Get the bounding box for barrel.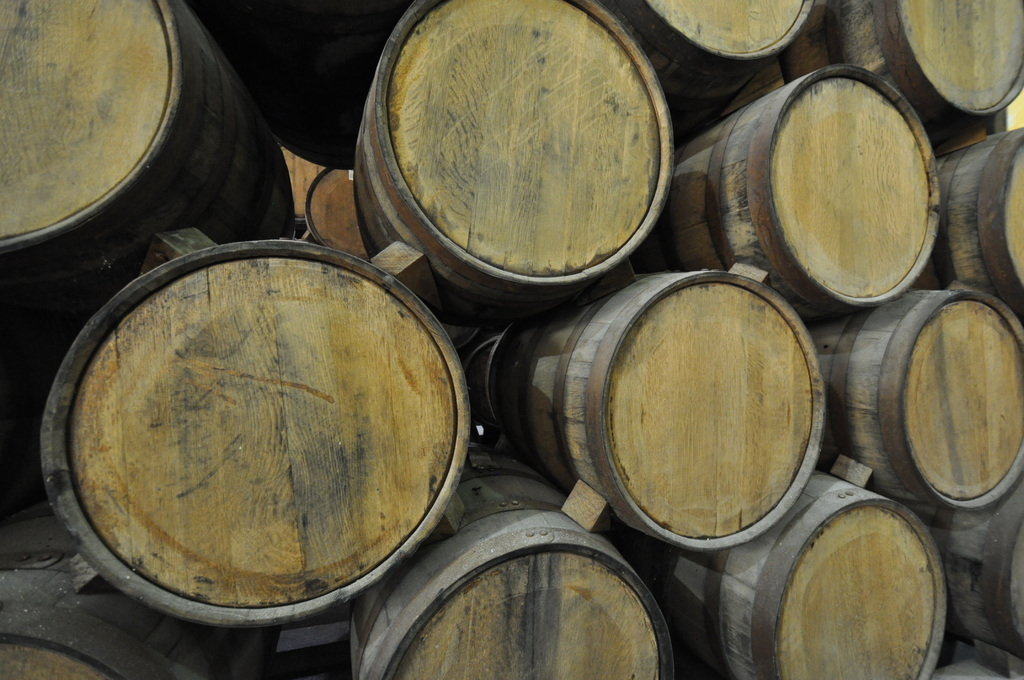
rect(666, 67, 950, 317).
